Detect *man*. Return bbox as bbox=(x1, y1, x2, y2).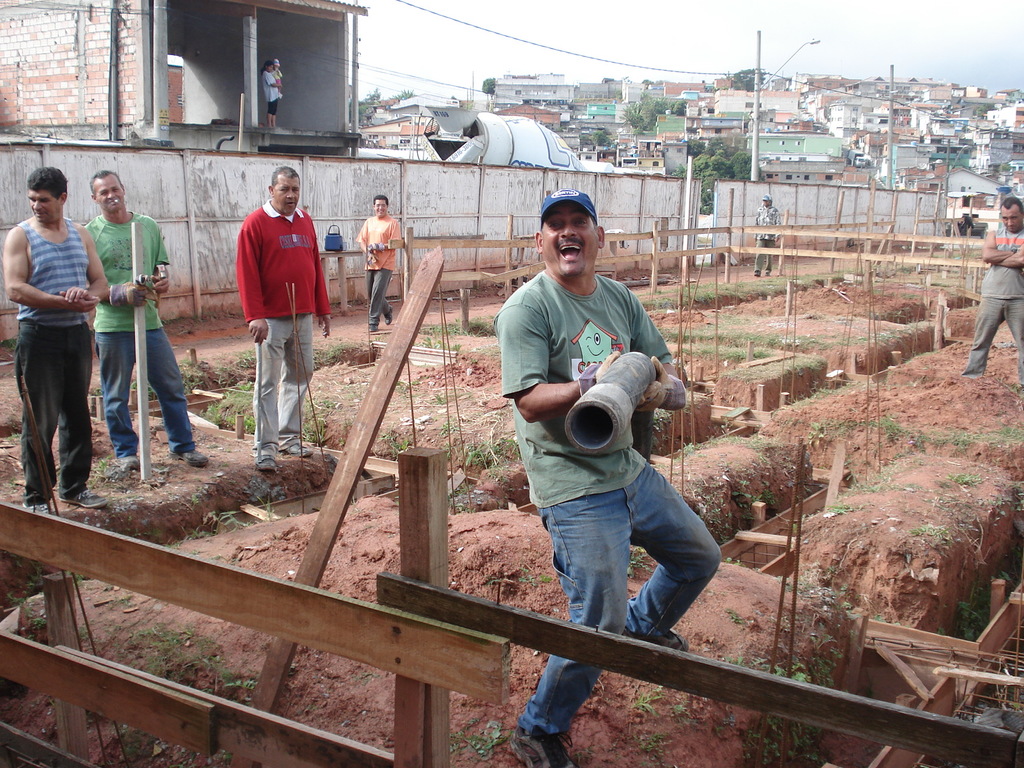
bbox=(754, 195, 776, 276).
